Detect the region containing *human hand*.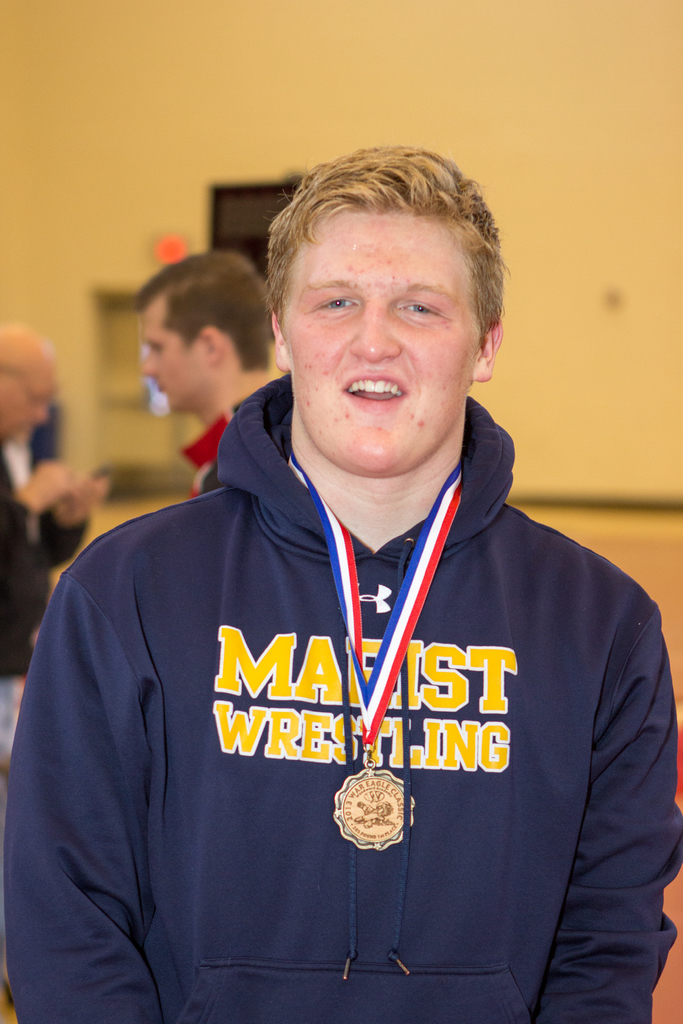
bbox=[55, 475, 113, 529].
